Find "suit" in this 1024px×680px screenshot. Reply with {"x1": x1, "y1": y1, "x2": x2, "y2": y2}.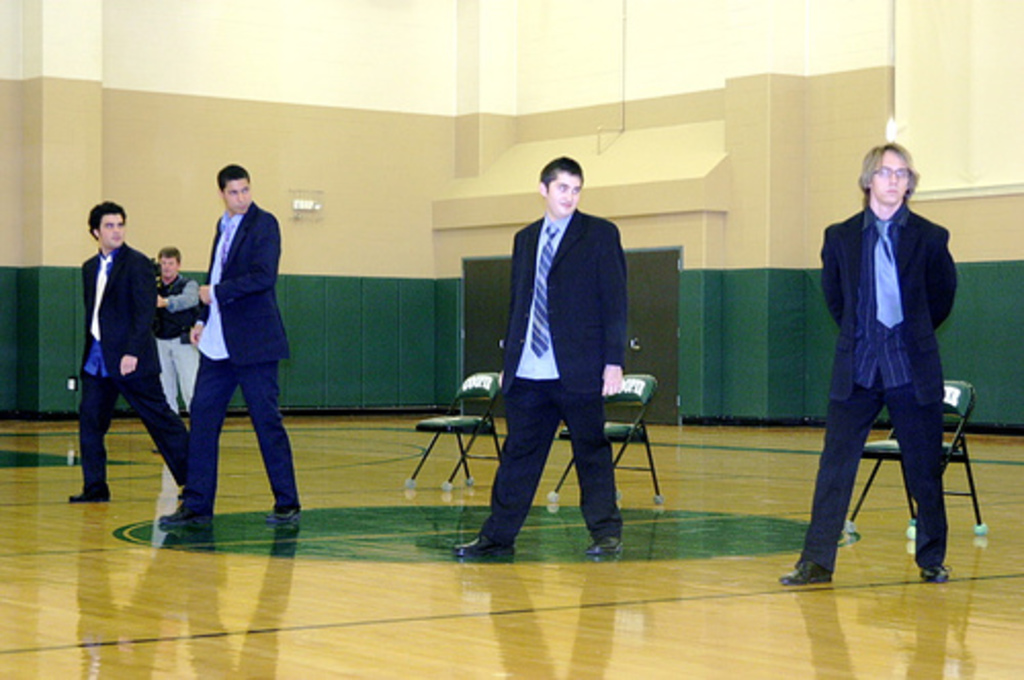
{"x1": 76, "y1": 236, "x2": 184, "y2": 494}.
